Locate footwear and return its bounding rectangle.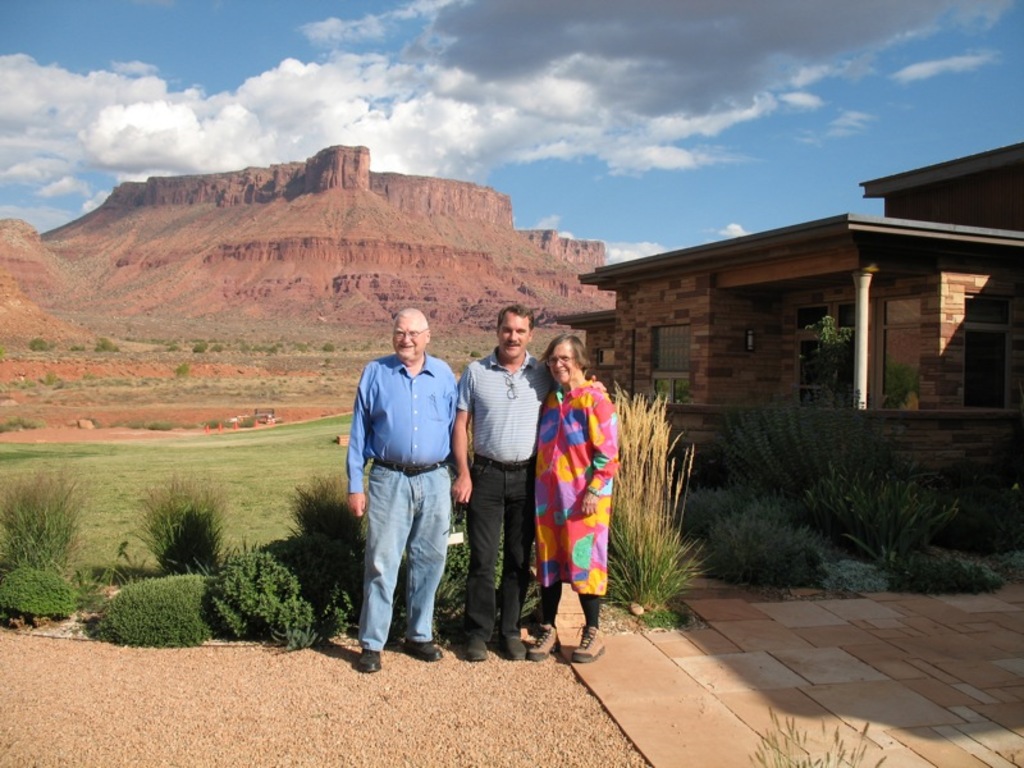
[left=568, top=622, right=604, bottom=664].
